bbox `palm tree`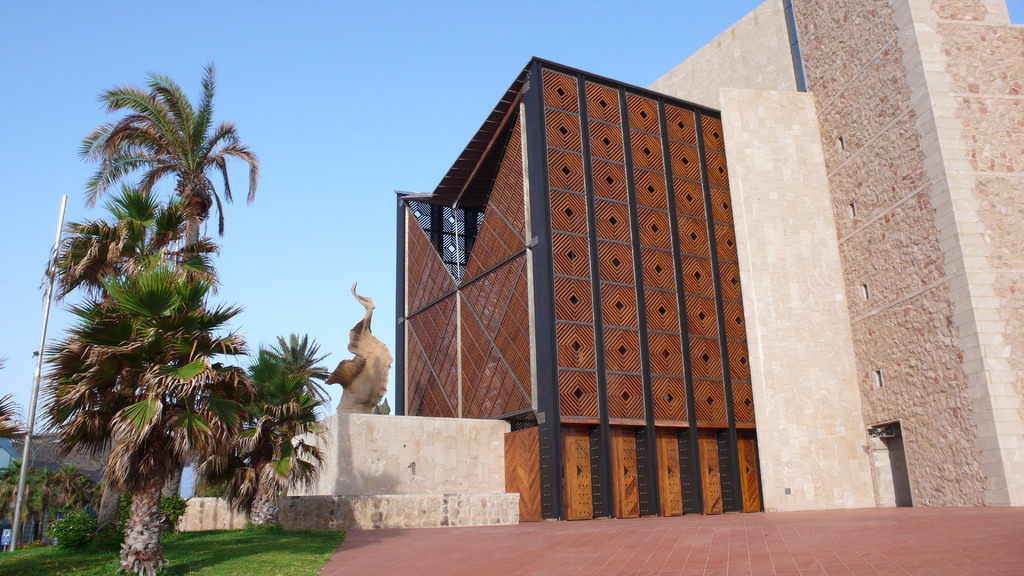
<region>36, 262, 263, 575</region>
